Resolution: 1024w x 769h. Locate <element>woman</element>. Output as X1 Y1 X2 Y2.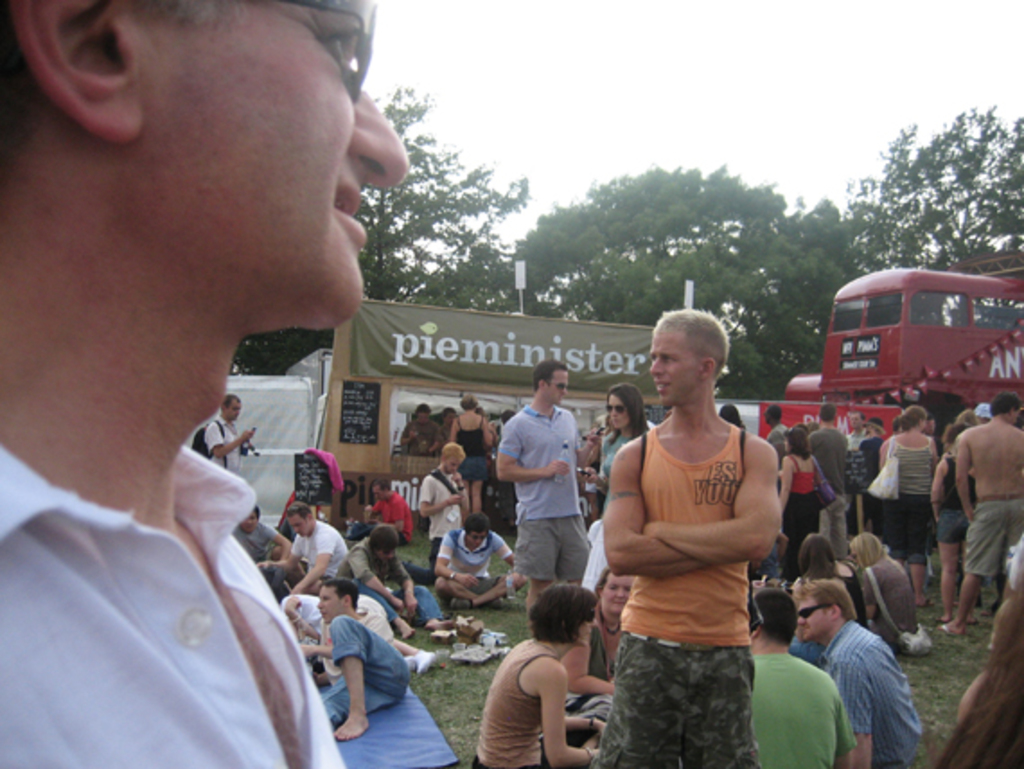
467 586 613 762.
